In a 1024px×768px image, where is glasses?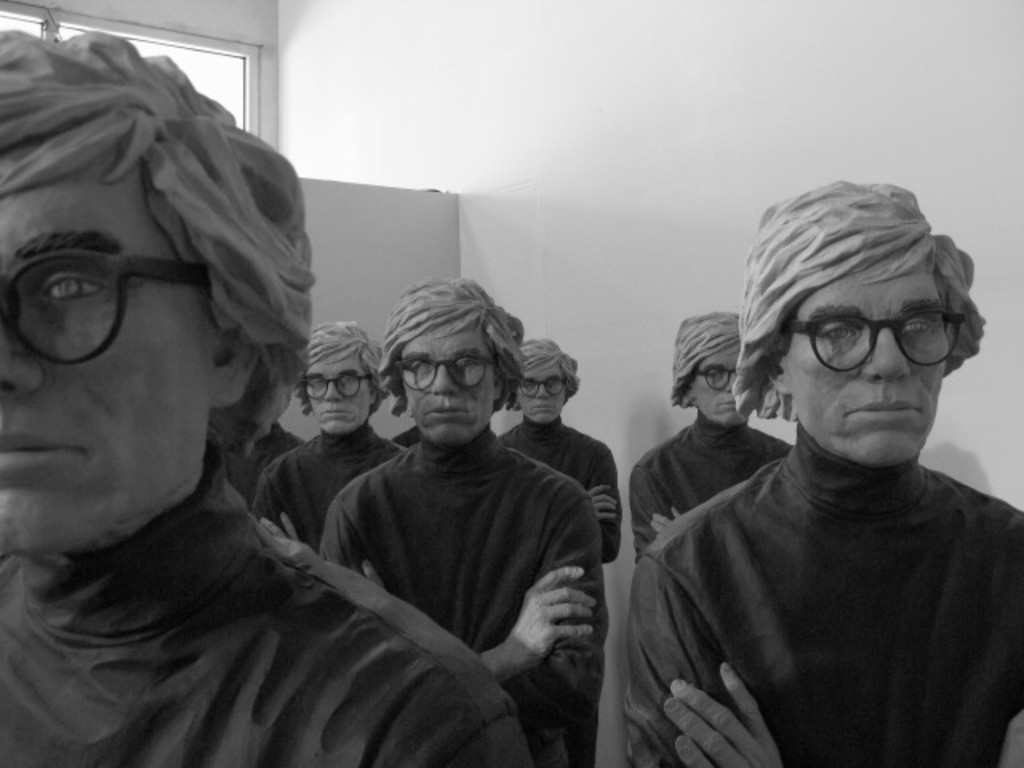
[394, 357, 501, 390].
